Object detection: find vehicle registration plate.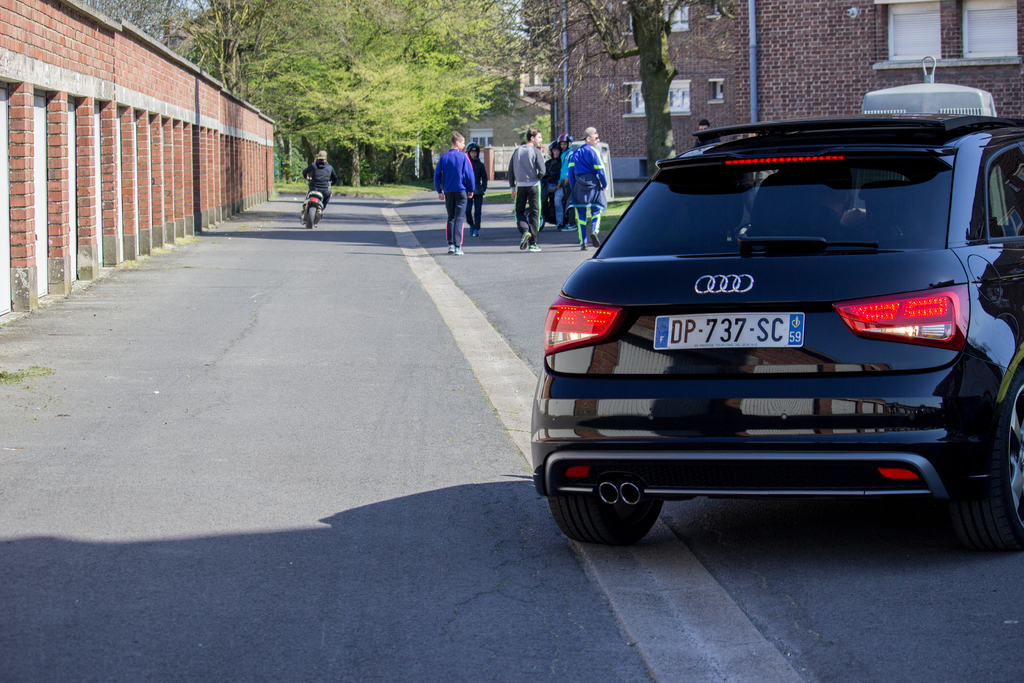
<box>653,312,806,351</box>.
